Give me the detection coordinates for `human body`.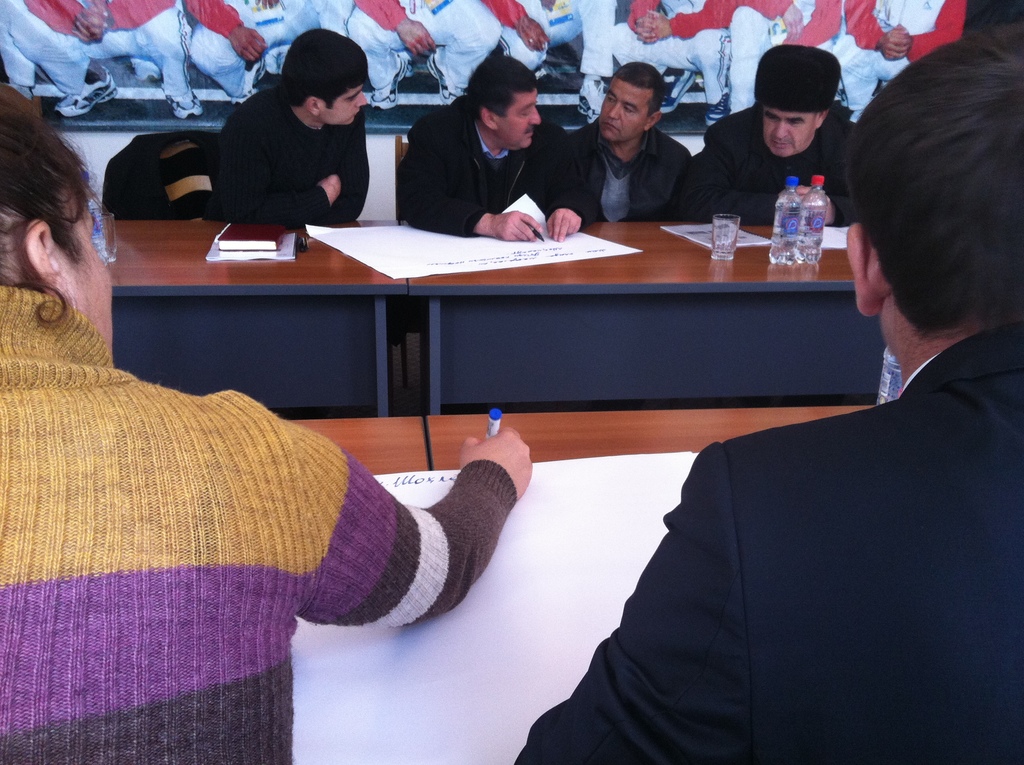
{"left": 0, "top": 0, "right": 200, "bottom": 120}.
